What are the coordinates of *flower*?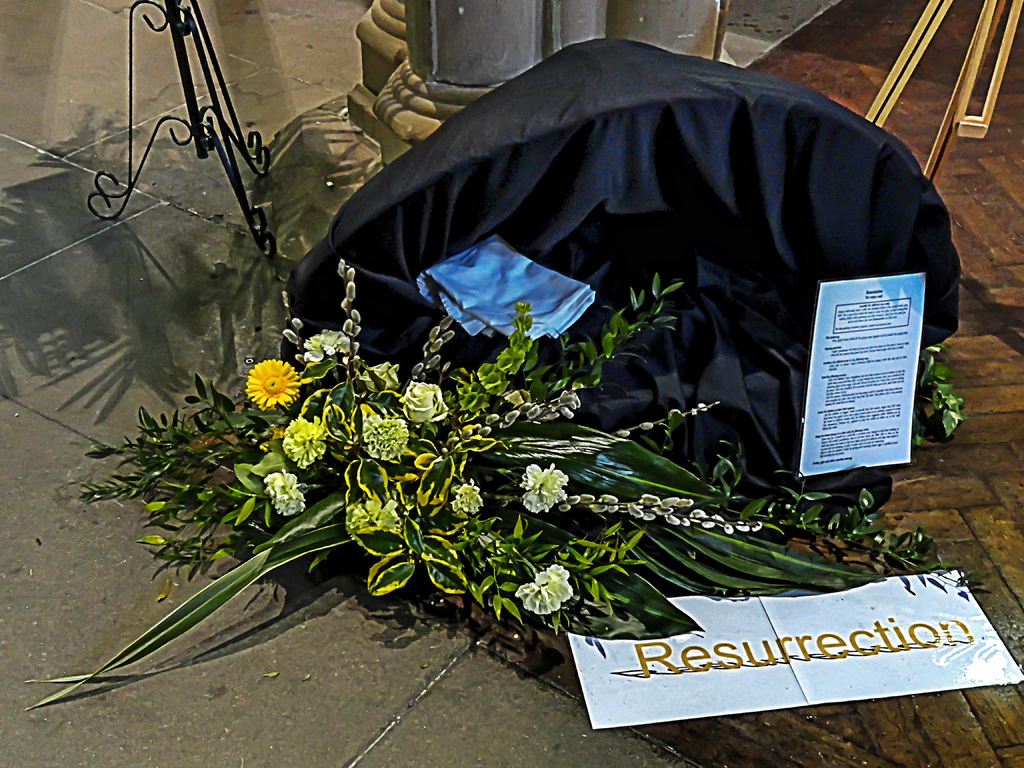
bbox(294, 326, 351, 364).
